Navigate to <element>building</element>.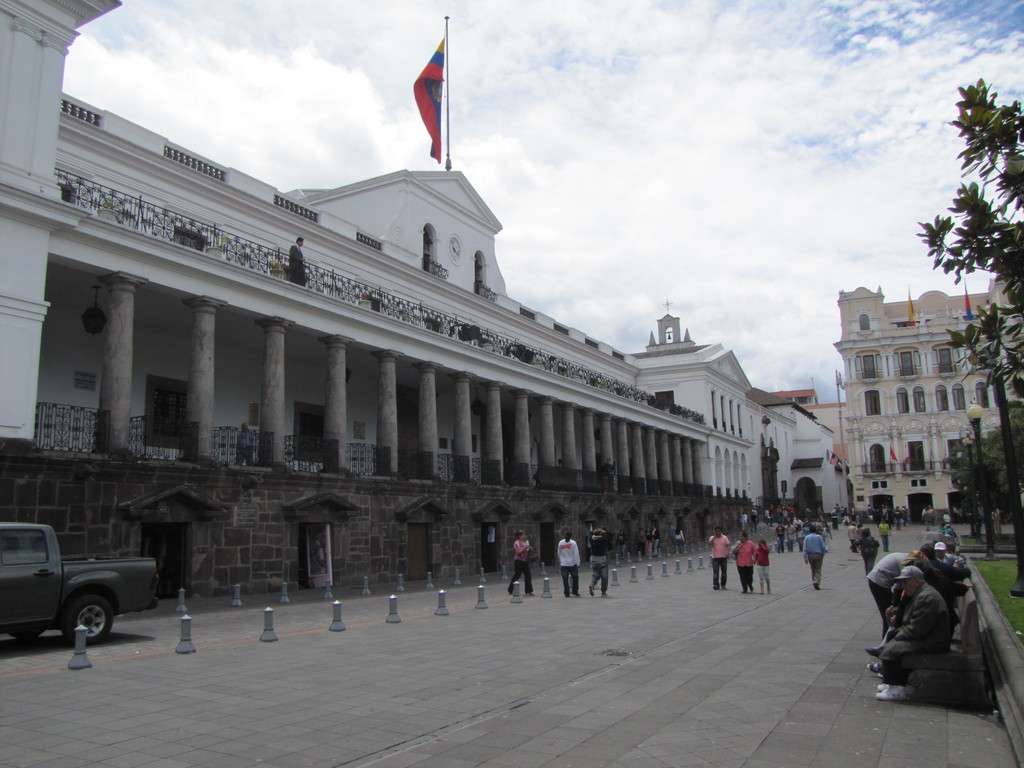
Navigation target: (x1=769, y1=379, x2=851, y2=481).
